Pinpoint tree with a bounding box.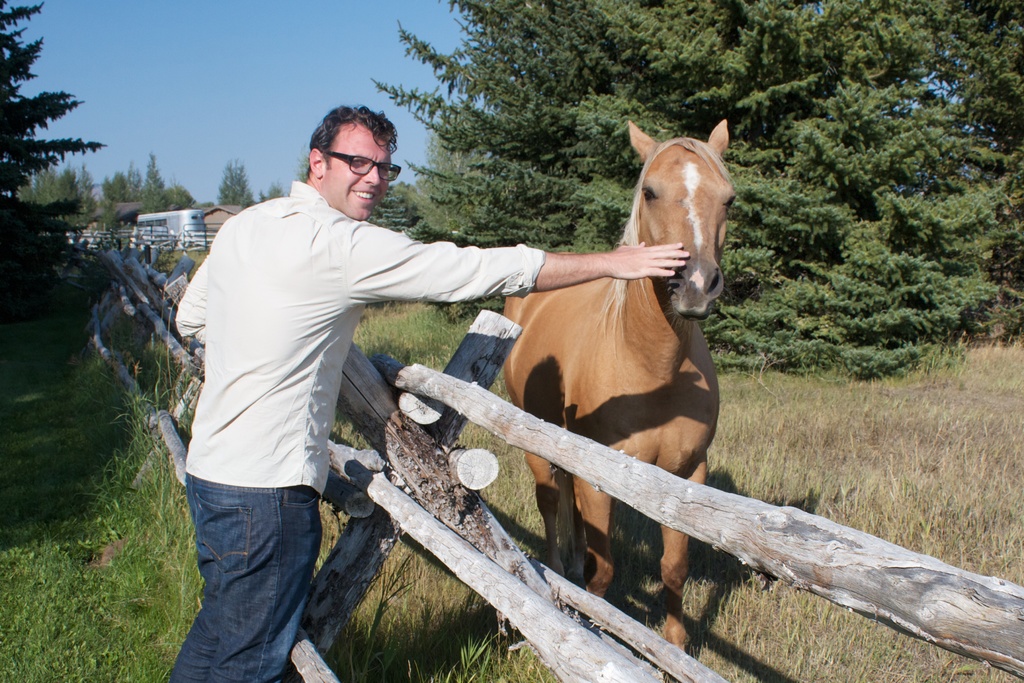
pyautogui.locateOnScreen(216, 156, 260, 204).
